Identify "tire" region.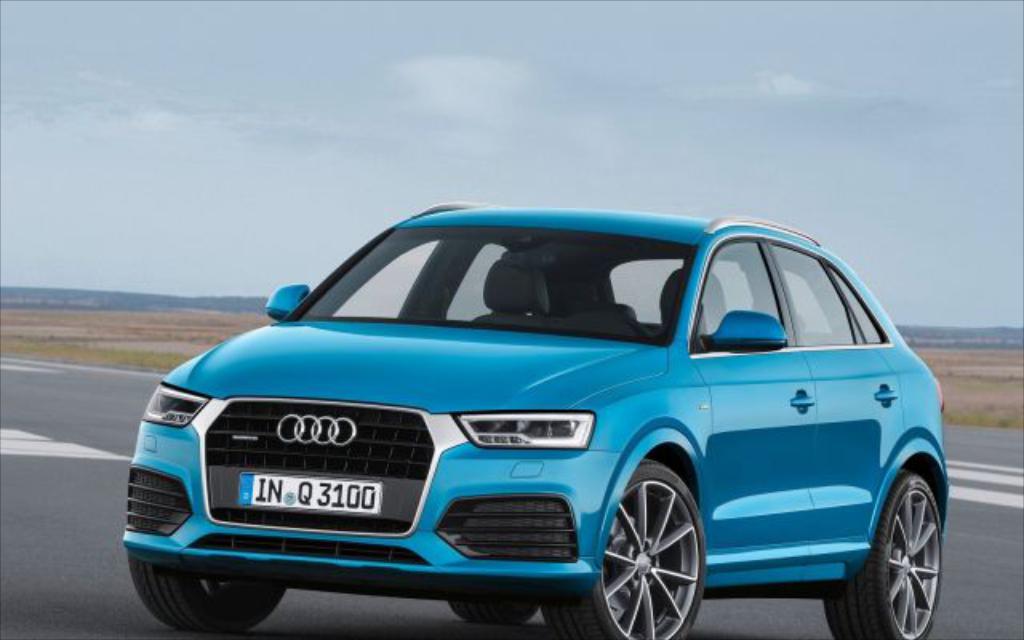
Region: (x1=446, y1=597, x2=542, y2=632).
